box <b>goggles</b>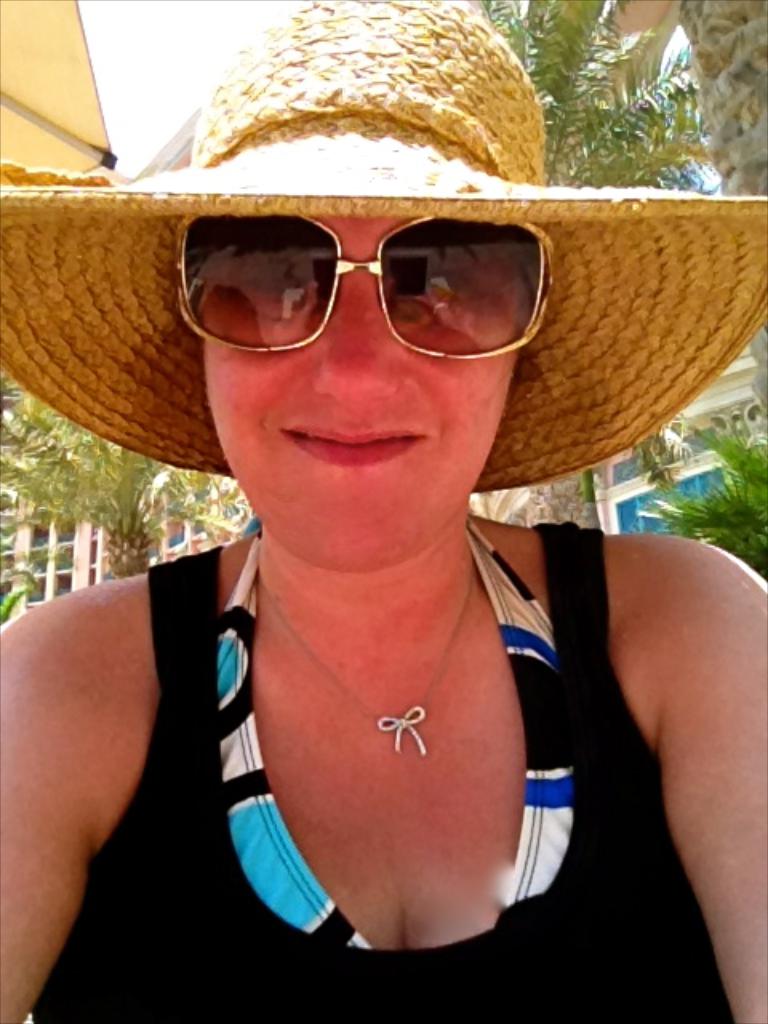
<region>139, 197, 555, 354</region>
